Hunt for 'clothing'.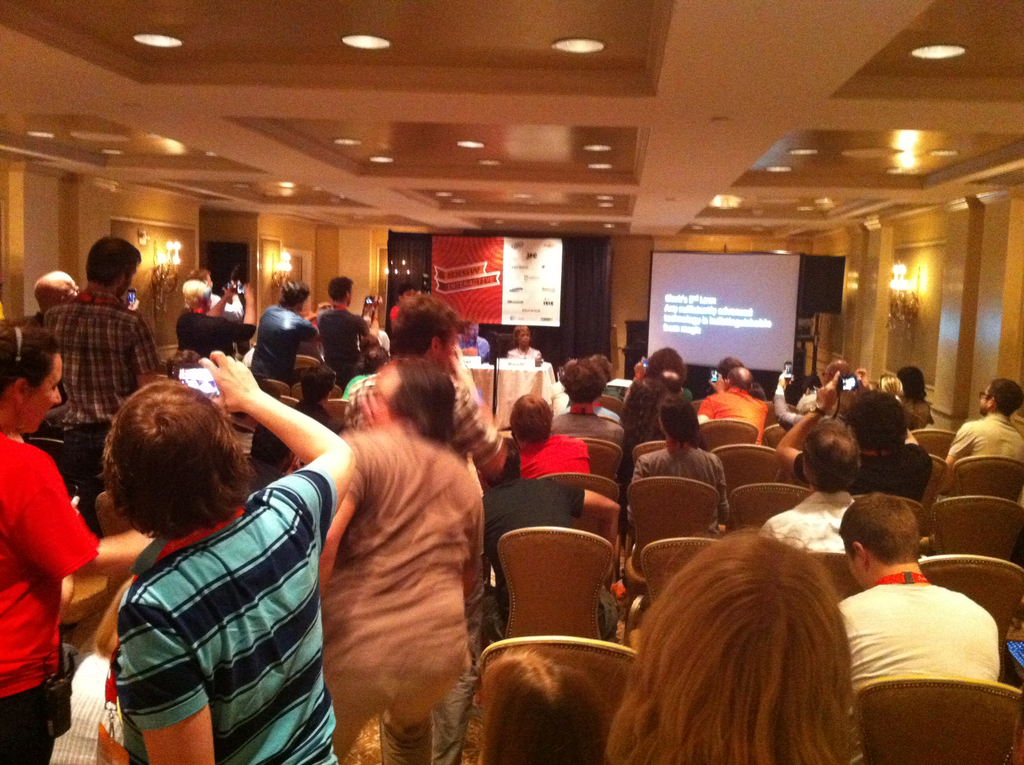
Hunted down at BBox(565, 405, 625, 434).
